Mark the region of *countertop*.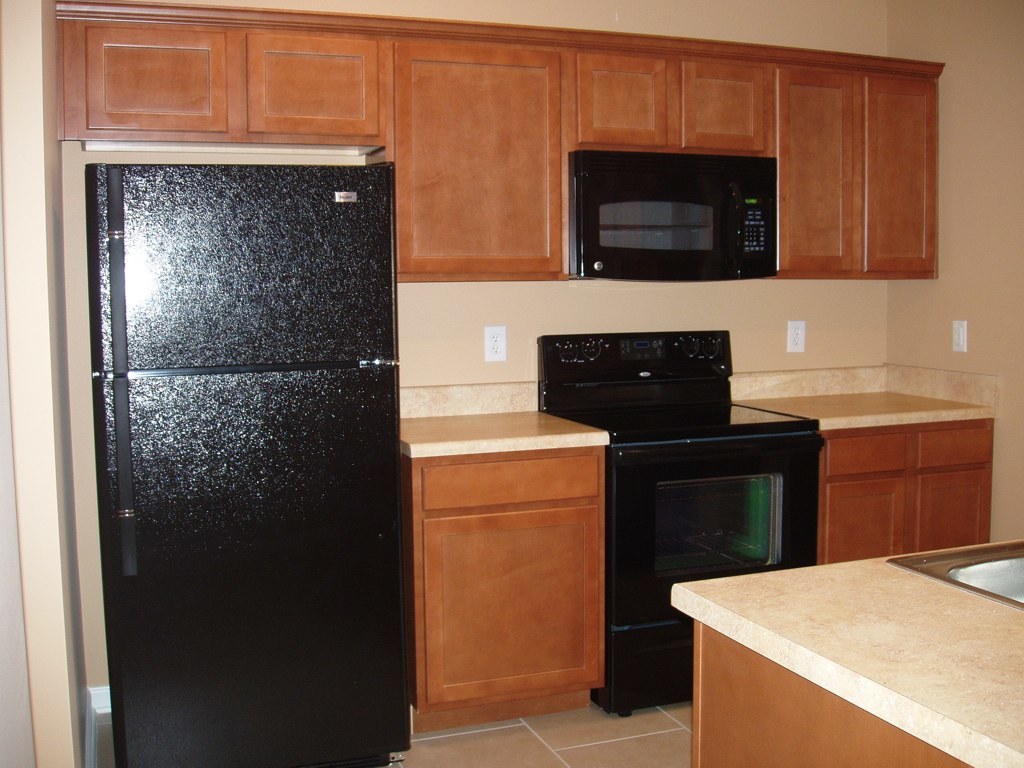
Region: [401, 407, 998, 740].
